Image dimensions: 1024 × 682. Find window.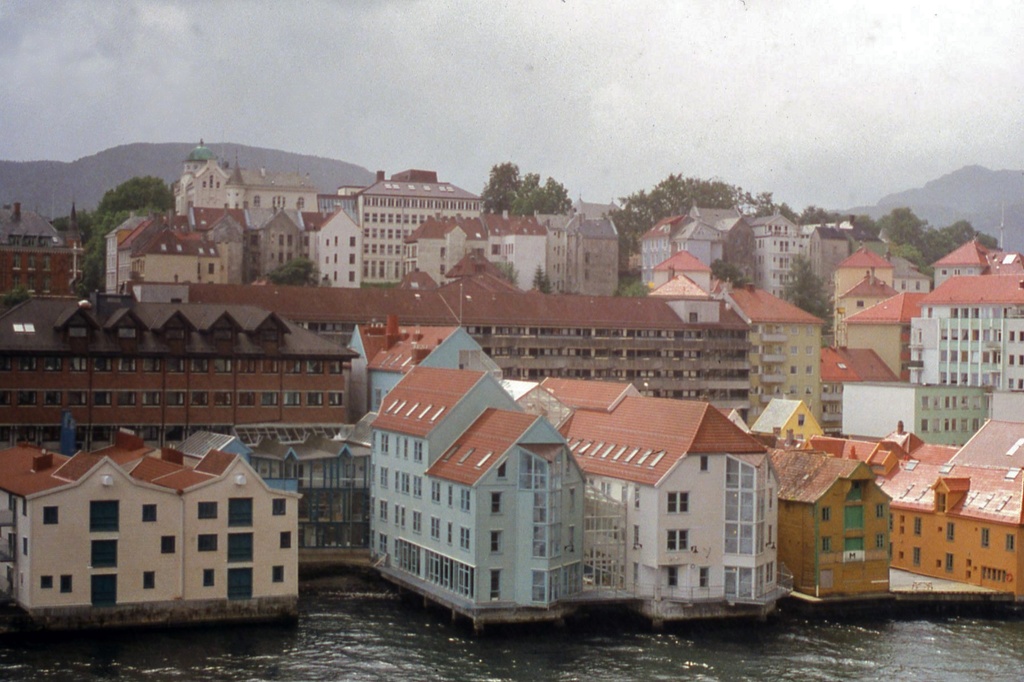
select_region(486, 567, 499, 601).
